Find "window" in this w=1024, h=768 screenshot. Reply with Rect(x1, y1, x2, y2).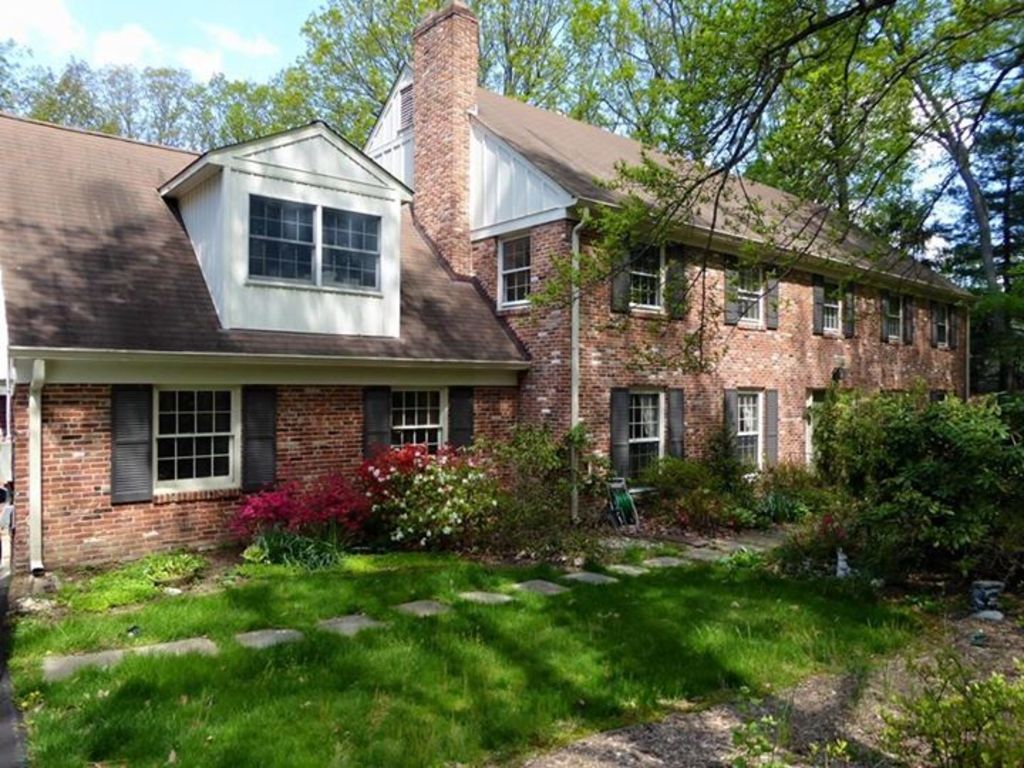
Rect(489, 232, 545, 319).
